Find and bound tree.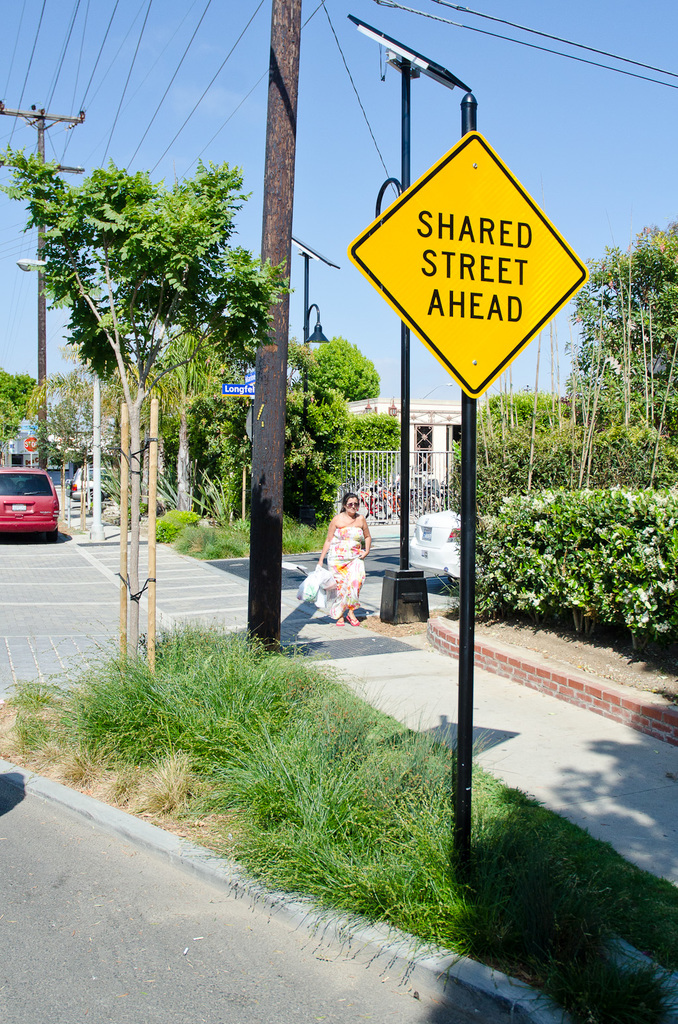
Bound: <bbox>0, 373, 32, 440</bbox>.
